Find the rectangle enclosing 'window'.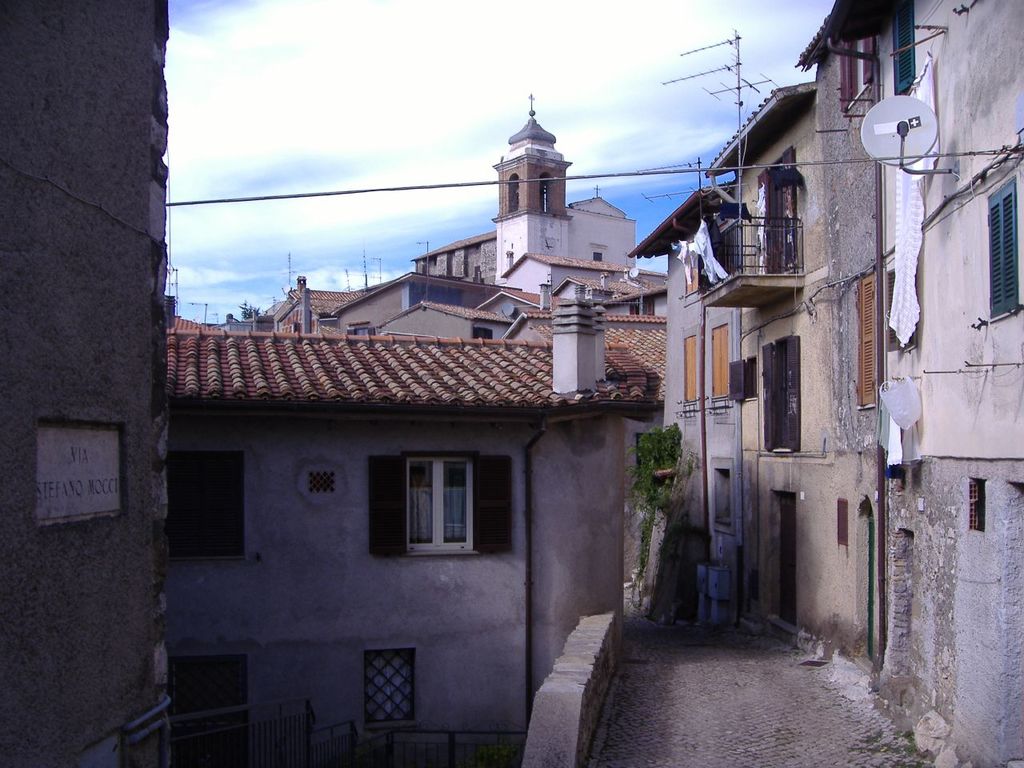
locate(714, 324, 731, 400).
